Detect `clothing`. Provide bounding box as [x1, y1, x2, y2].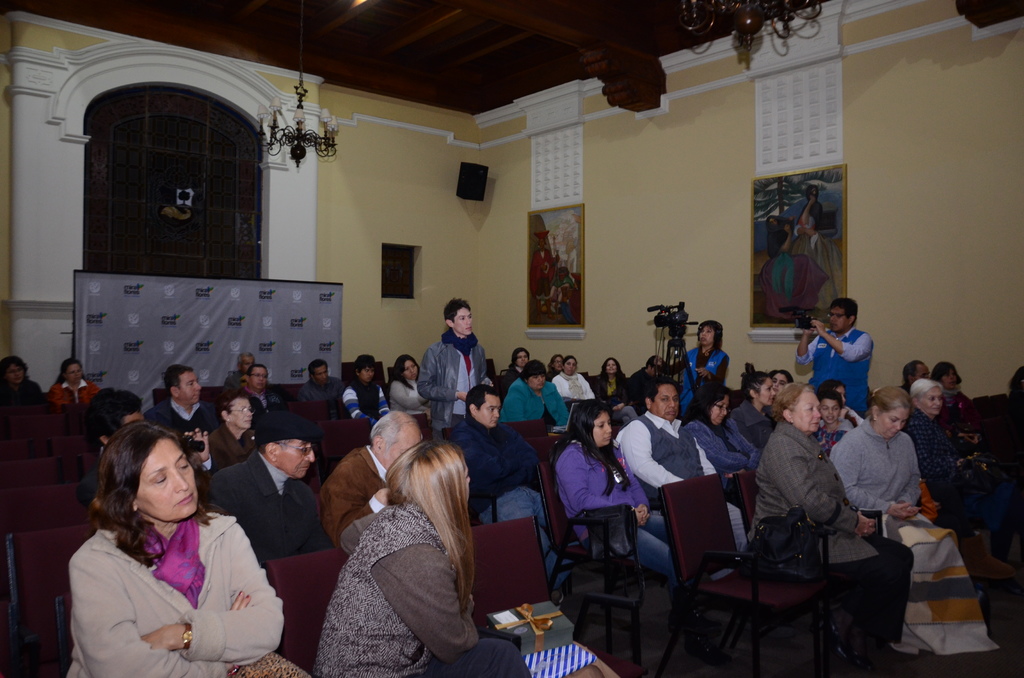
[147, 396, 223, 446].
